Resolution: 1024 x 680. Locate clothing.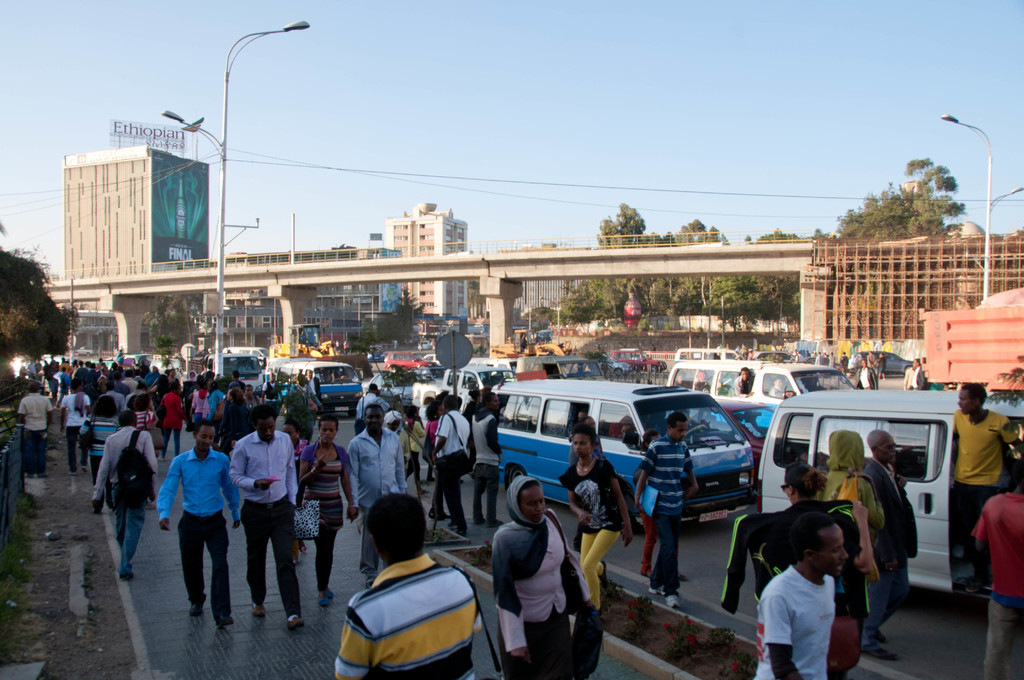
bbox(336, 553, 486, 679).
